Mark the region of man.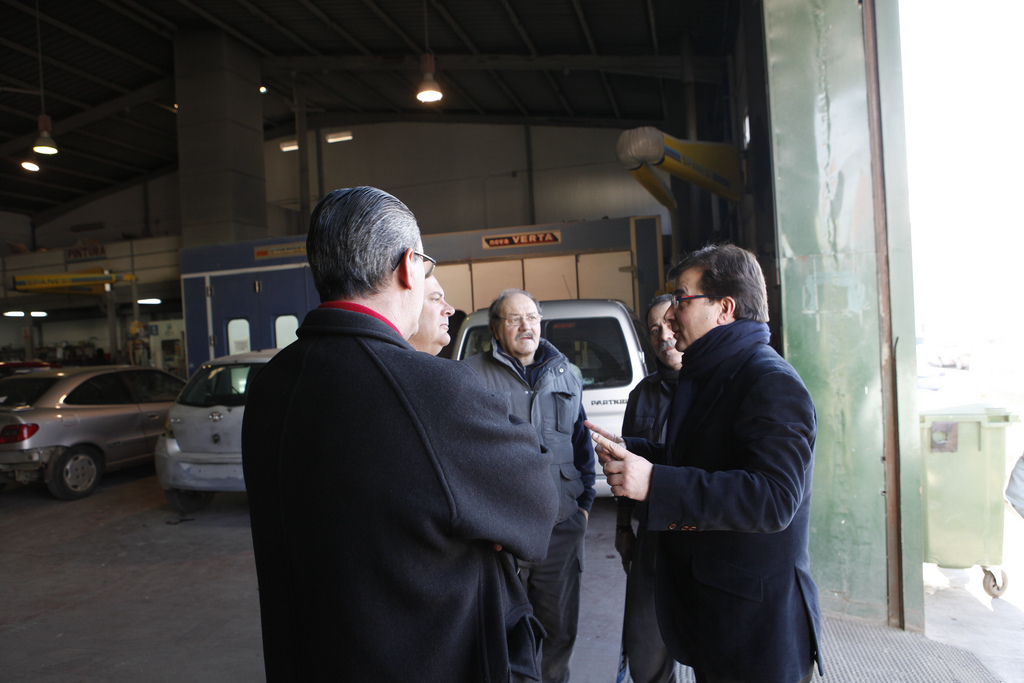
Region: [x1=617, y1=291, x2=694, y2=682].
